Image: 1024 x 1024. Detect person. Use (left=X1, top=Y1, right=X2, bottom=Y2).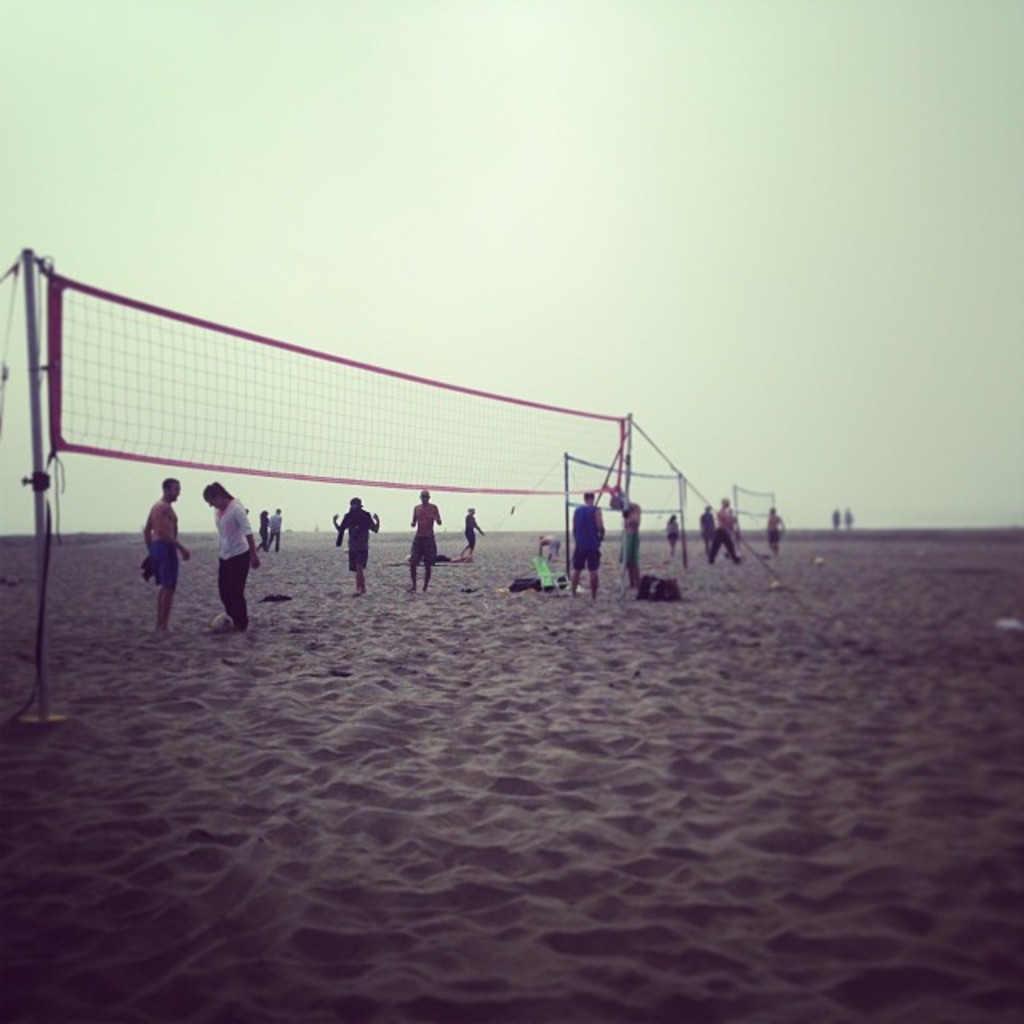
(left=200, top=480, right=264, bottom=629).
